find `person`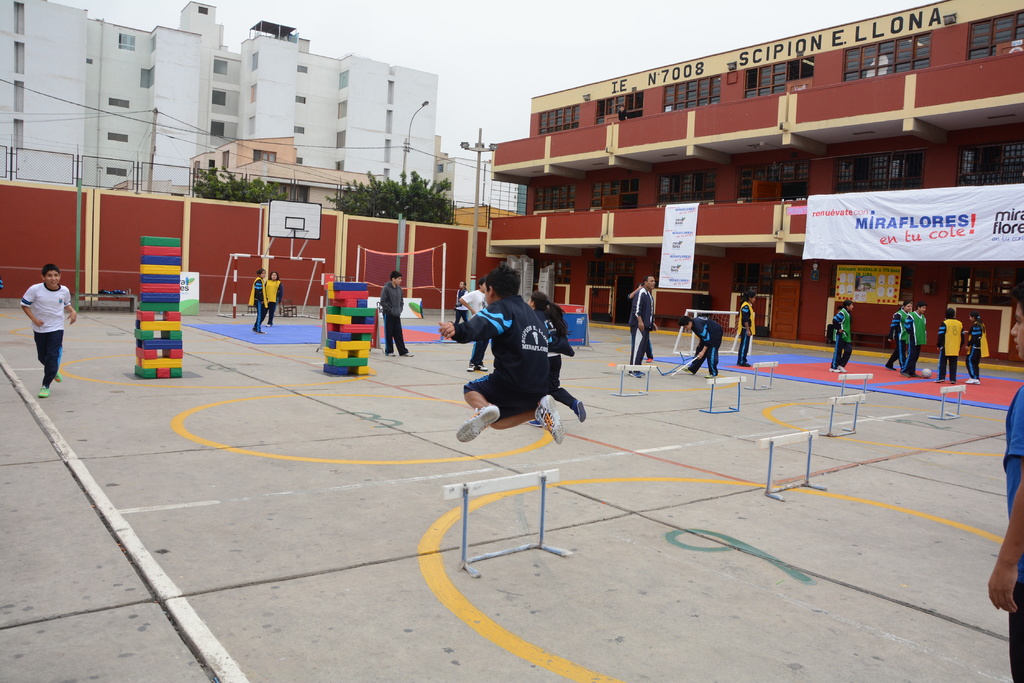
(678,320,723,375)
